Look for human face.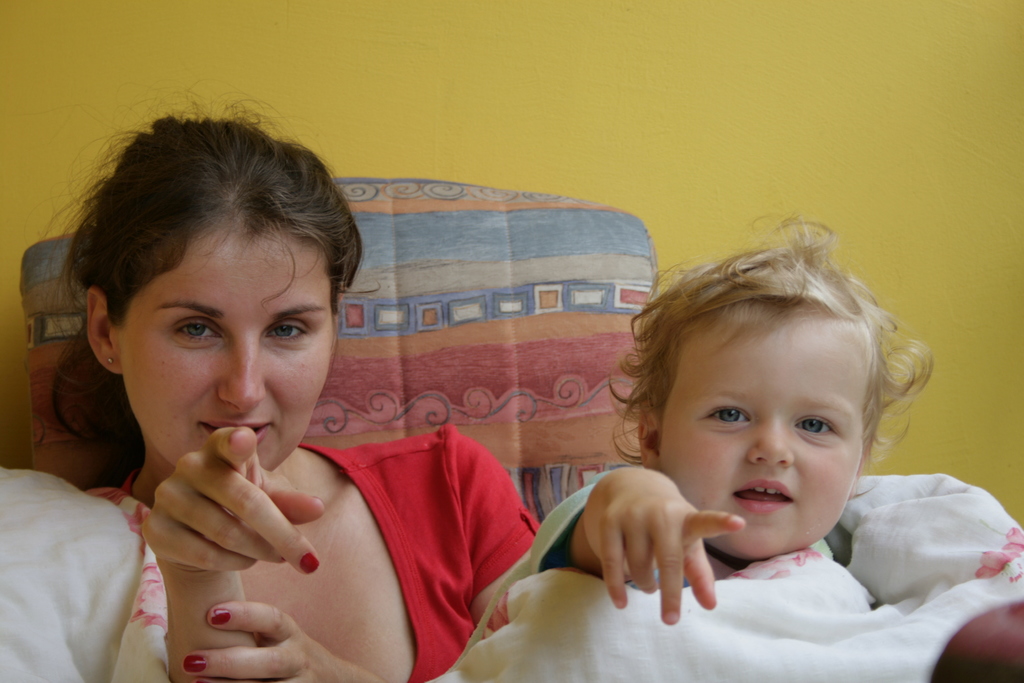
Found: 654 302 867 564.
